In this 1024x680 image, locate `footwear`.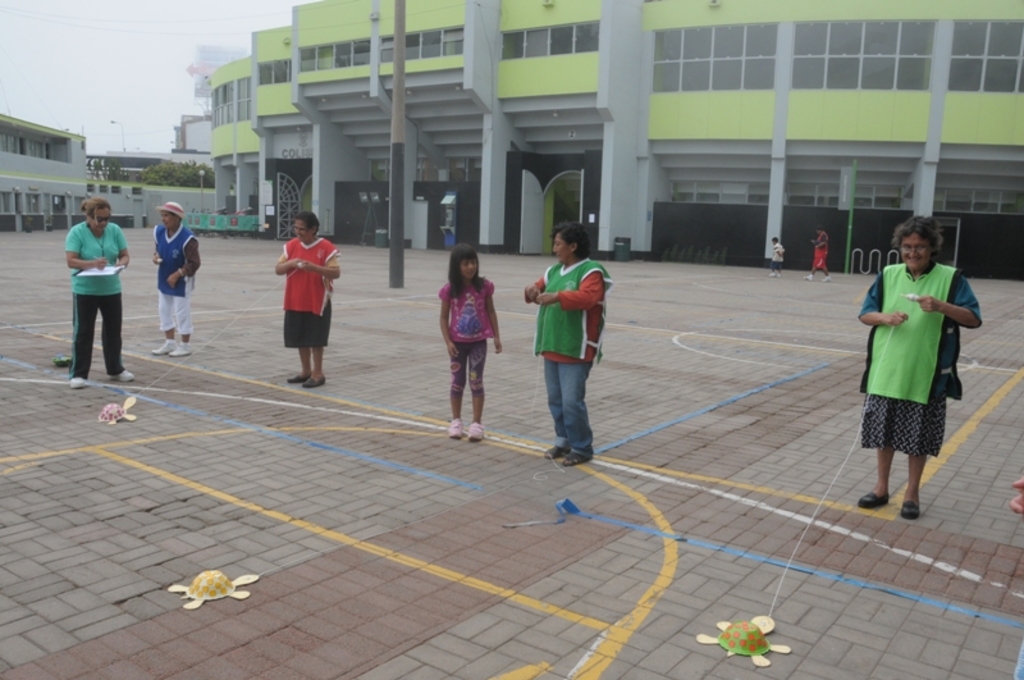
Bounding box: (left=541, top=441, right=563, bottom=460).
